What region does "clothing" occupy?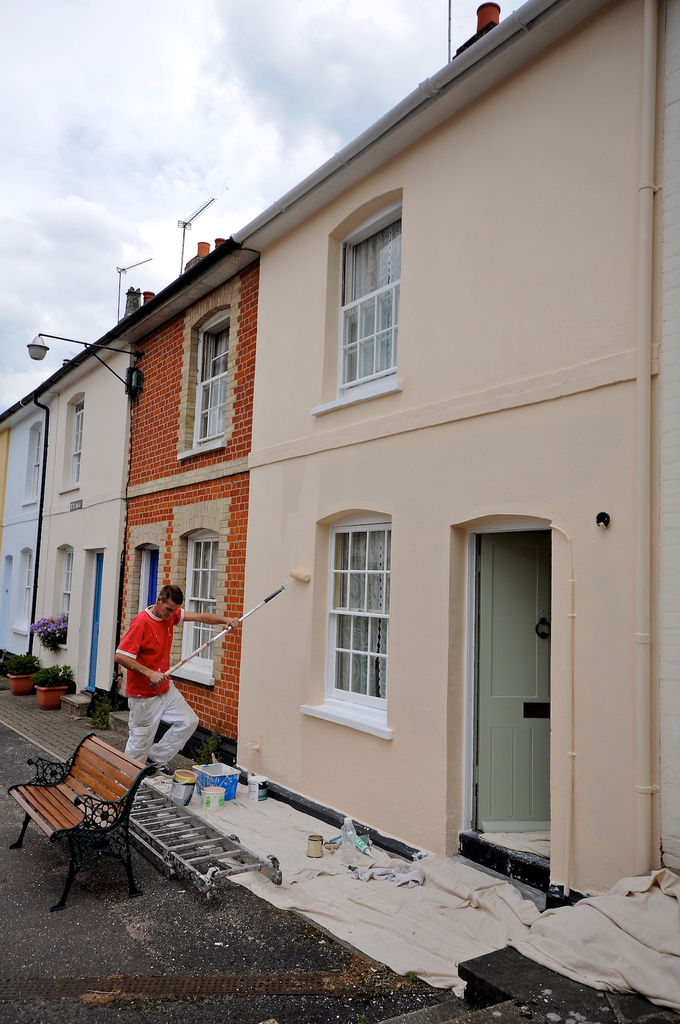
x1=115, y1=605, x2=201, y2=769.
